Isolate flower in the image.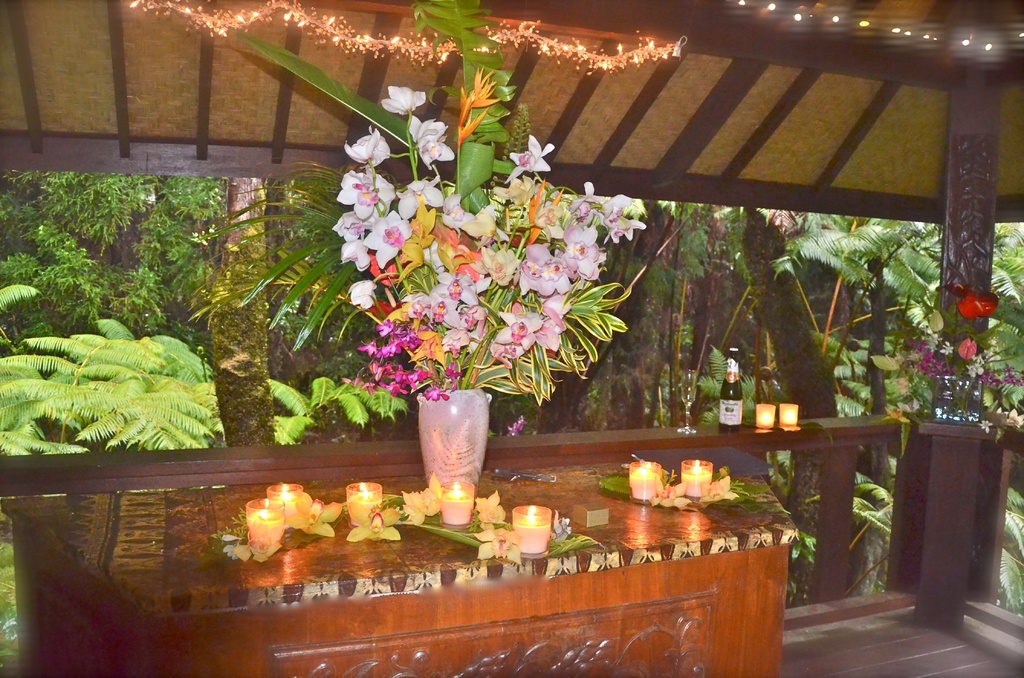
Isolated region: select_region(410, 115, 456, 170).
